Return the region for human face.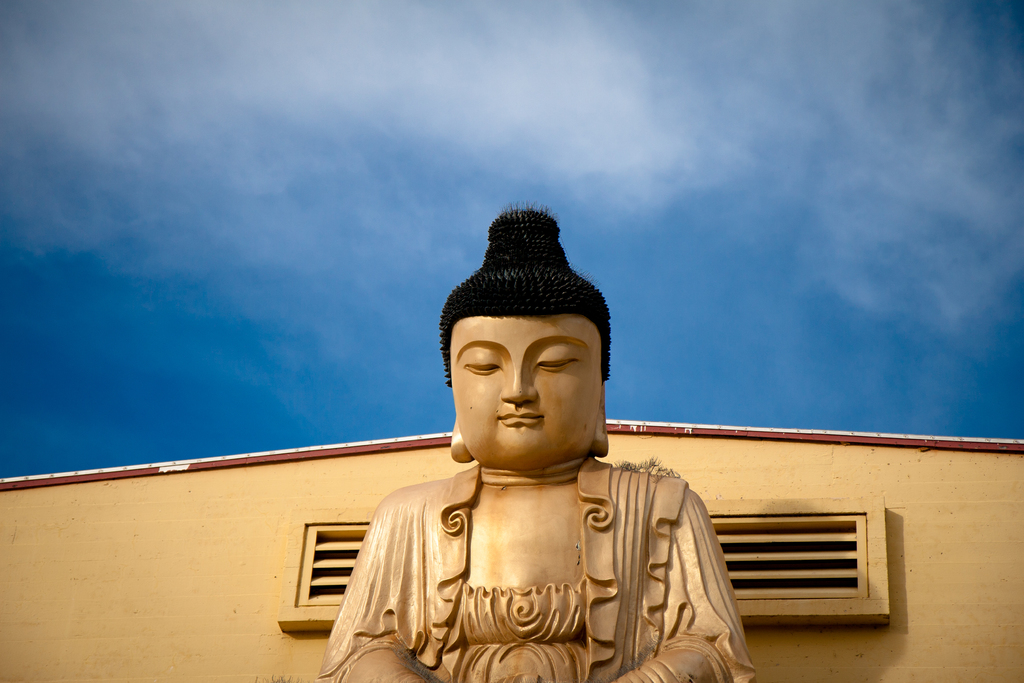
crop(447, 312, 619, 470).
